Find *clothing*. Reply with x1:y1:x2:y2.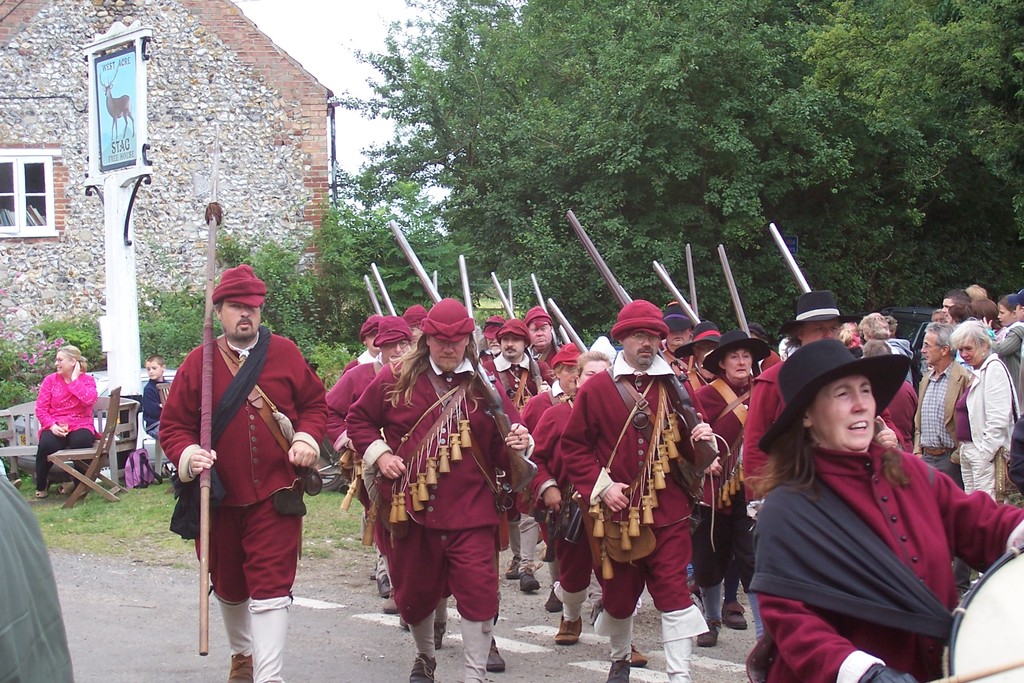
326:354:379:506.
